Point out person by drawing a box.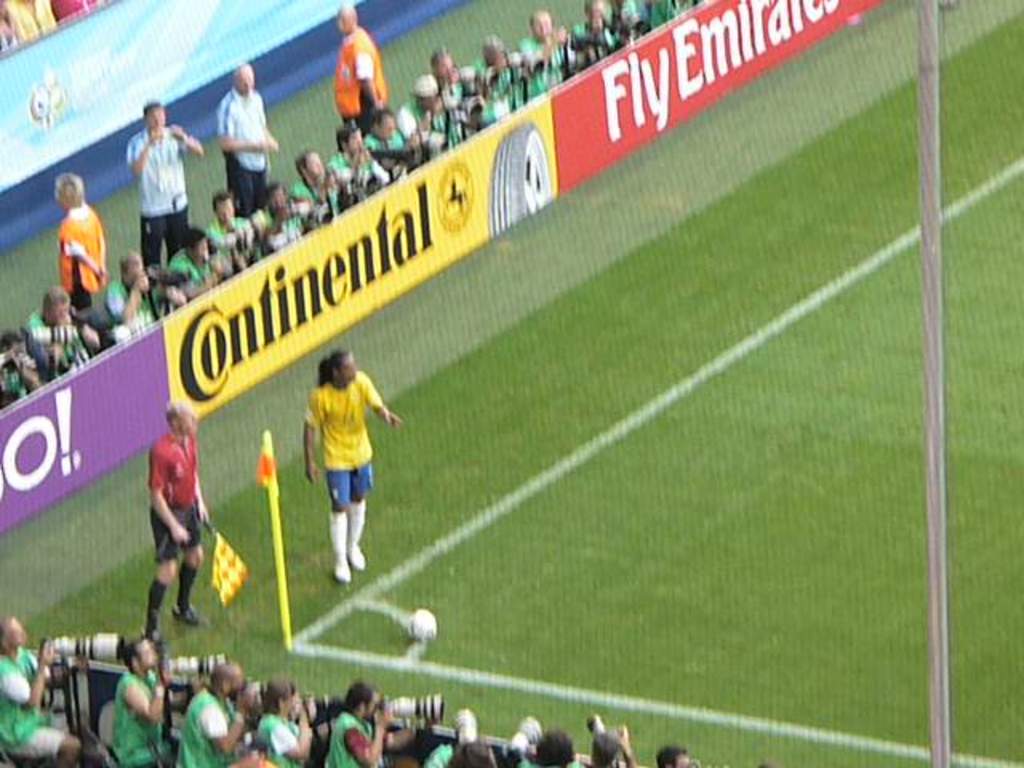
331, 677, 422, 766.
